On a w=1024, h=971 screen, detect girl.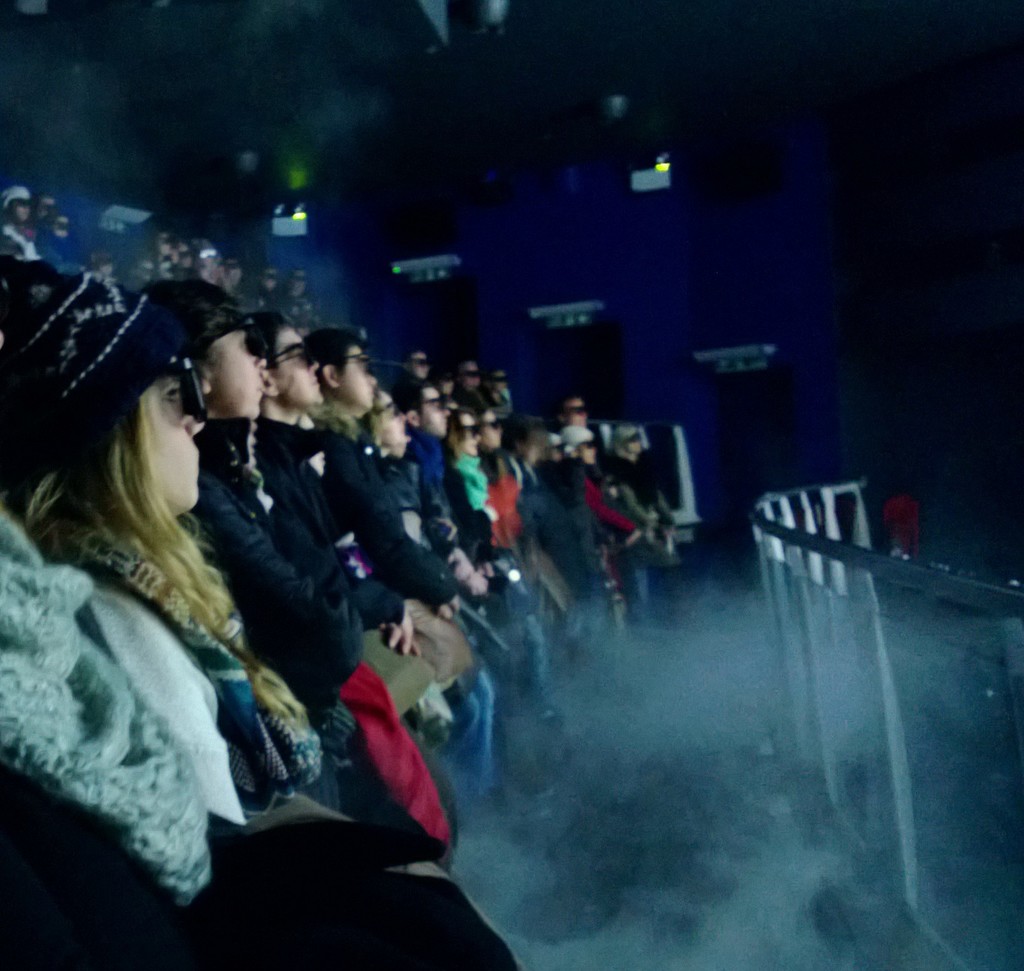
detection(0, 260, 517, 969).
